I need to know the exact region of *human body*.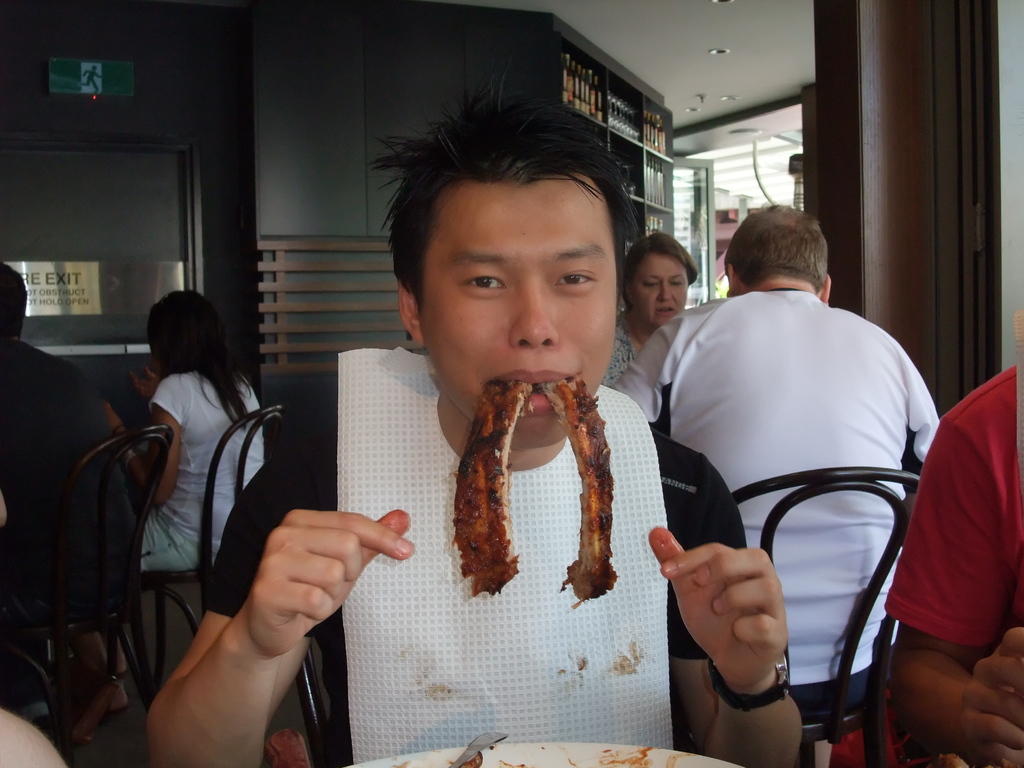
Region: pyautogui.locateOnScreen(608, 309, 657, 390).
